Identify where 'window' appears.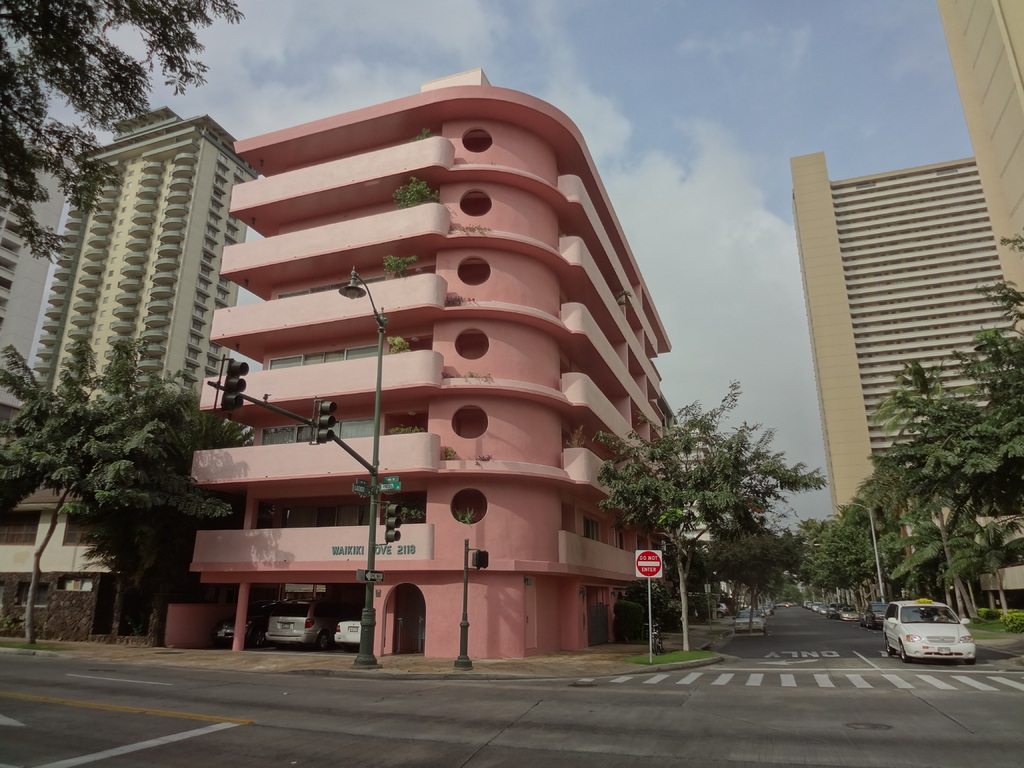
Appears at detection(266, 355, 307, 371).
